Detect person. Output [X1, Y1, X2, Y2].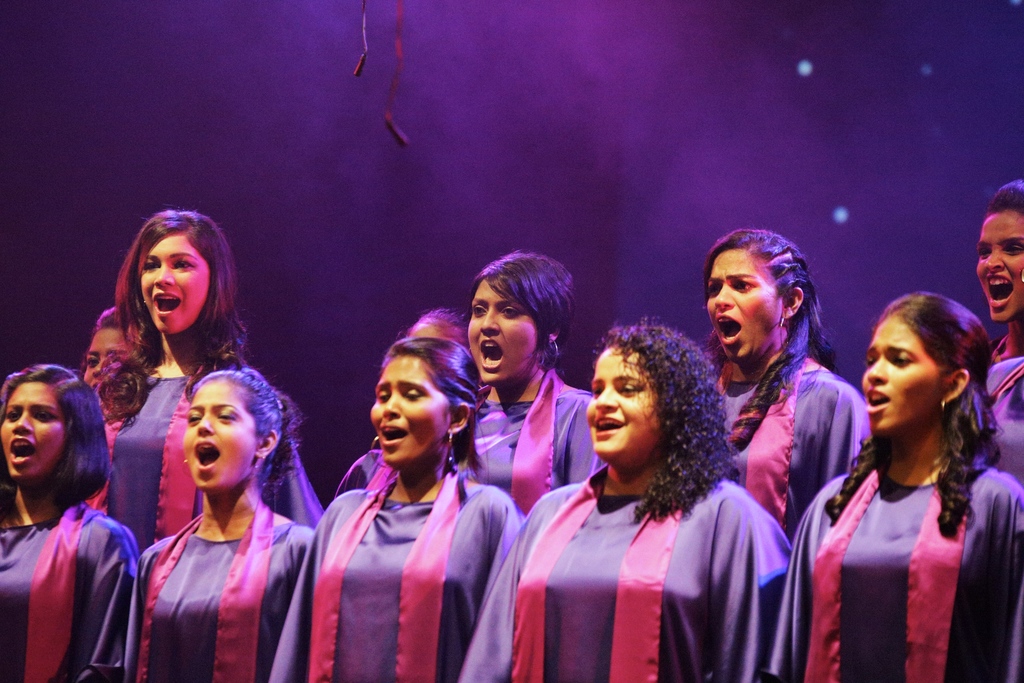
[333, 306, 490, 500].
